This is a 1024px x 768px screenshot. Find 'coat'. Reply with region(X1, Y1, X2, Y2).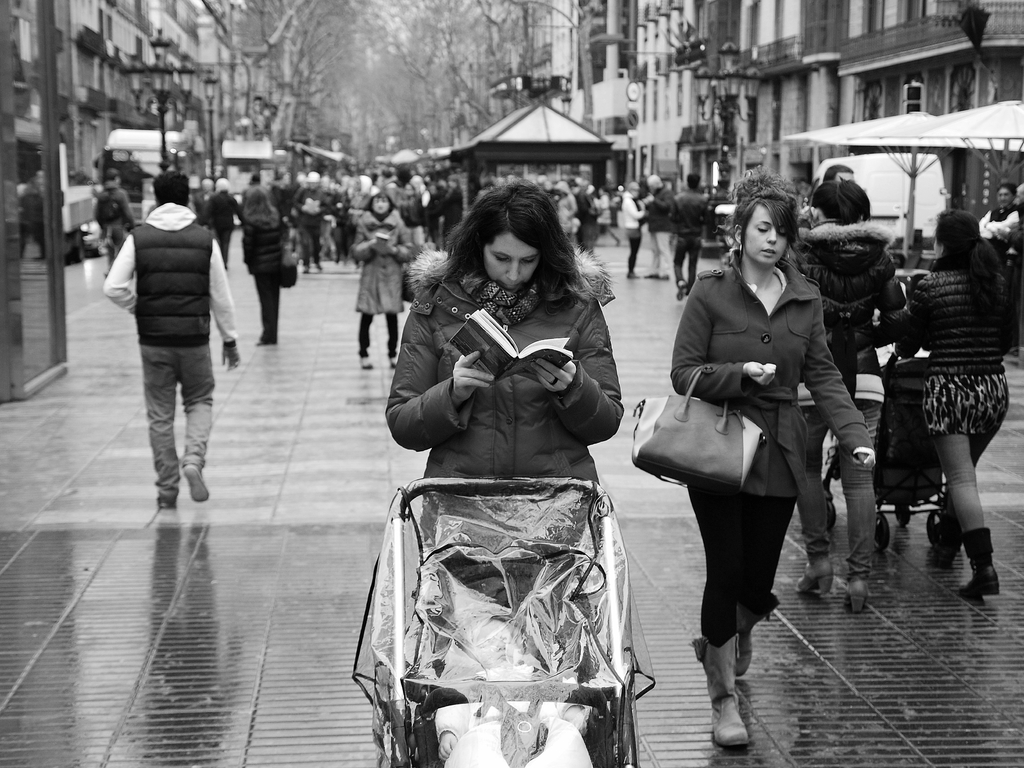
region(686, 205, 852, 556).
